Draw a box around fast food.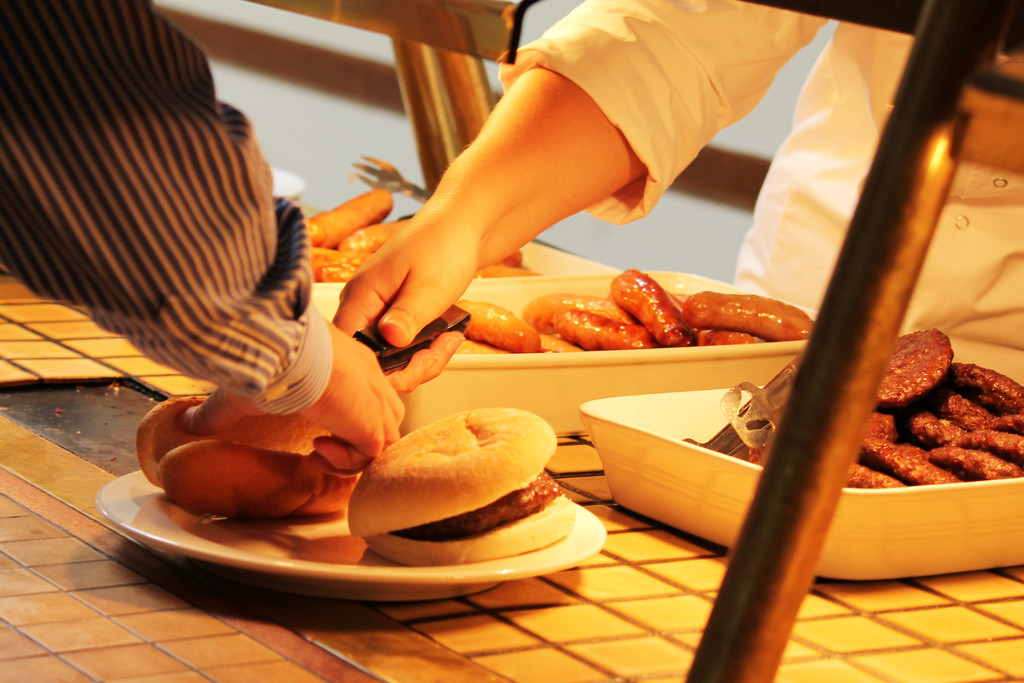
pyautogui.locateOnScreen(134, 385, 372, 523).
